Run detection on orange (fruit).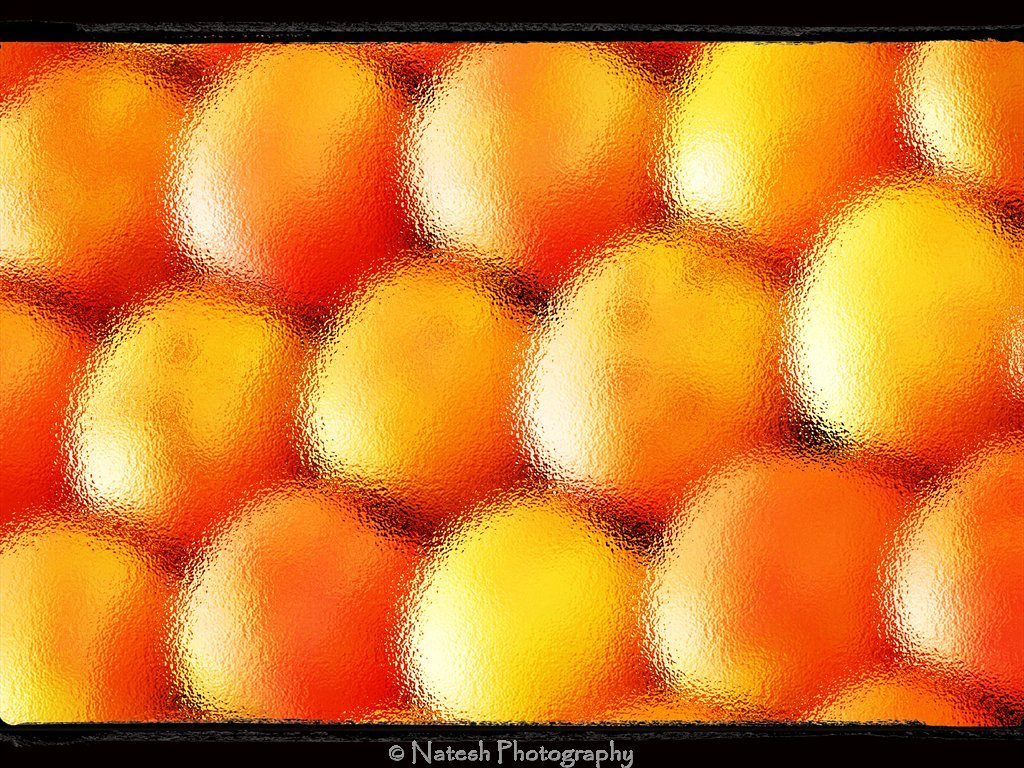
Result: (left=789, top=179, right=1023, bottom=459).
